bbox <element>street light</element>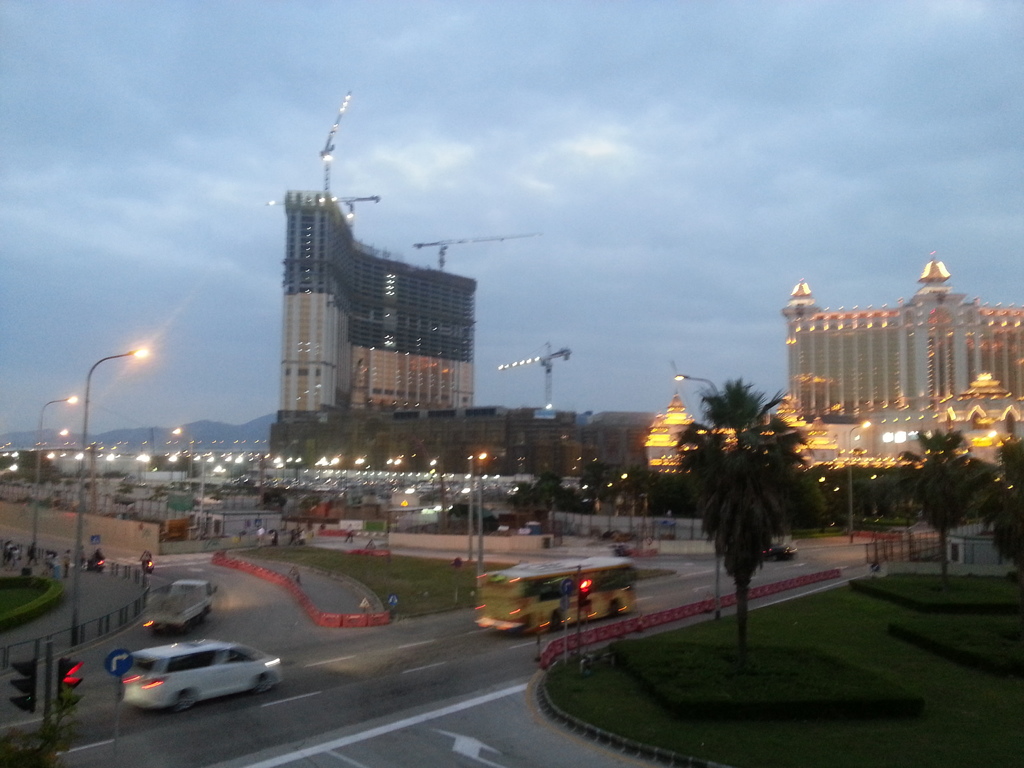
x1=671, y1=365, x2=723, y2=401
